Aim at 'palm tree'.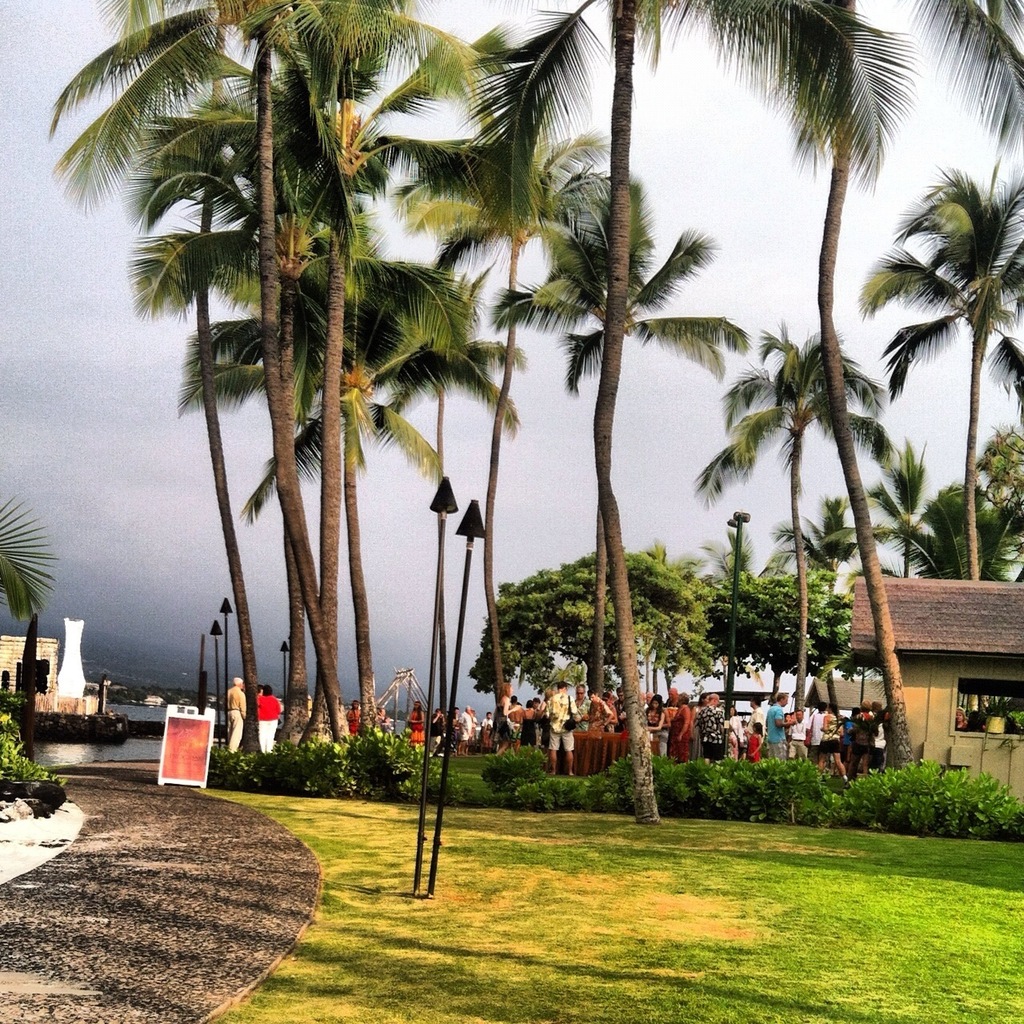
Aimed at <box>890,476,1023,582</box>.
